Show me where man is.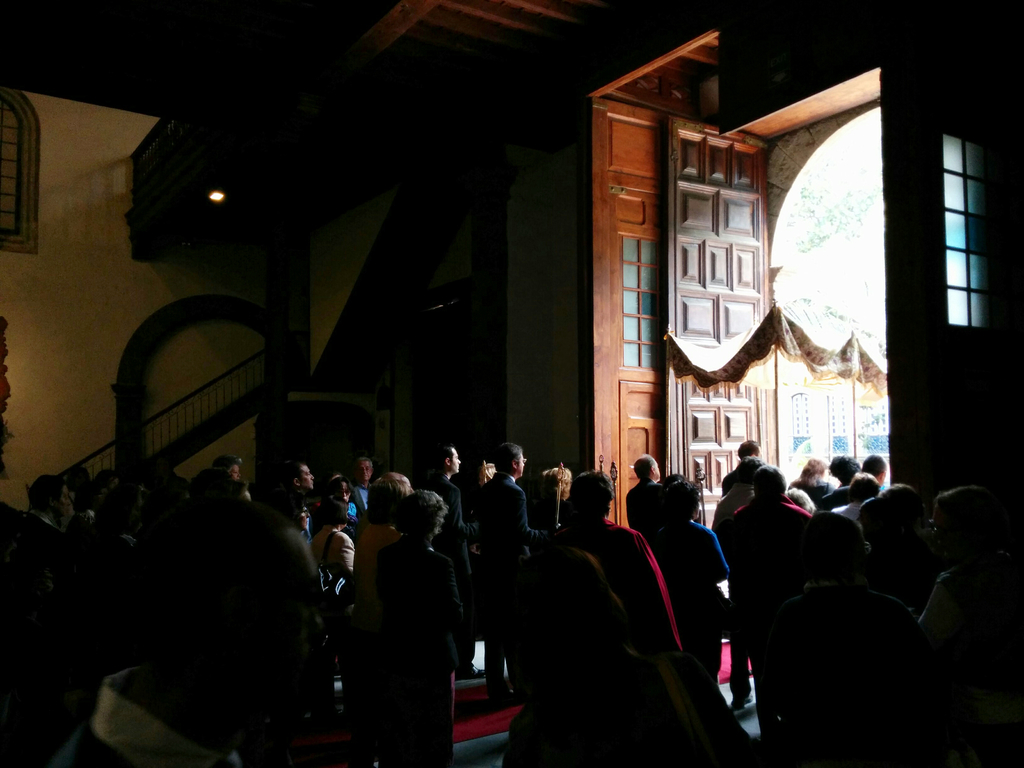
man is at (left=477, top=443, right=551, bottom=698).
